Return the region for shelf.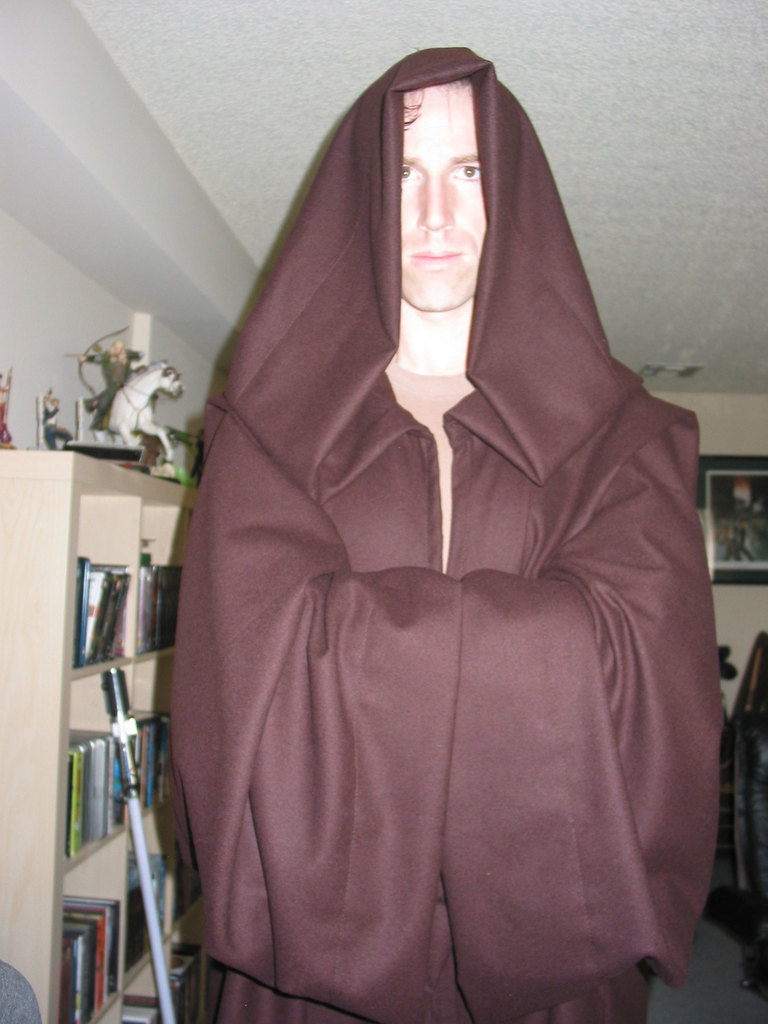
[x1=0, y1=826, x2=147, y2=1023].
